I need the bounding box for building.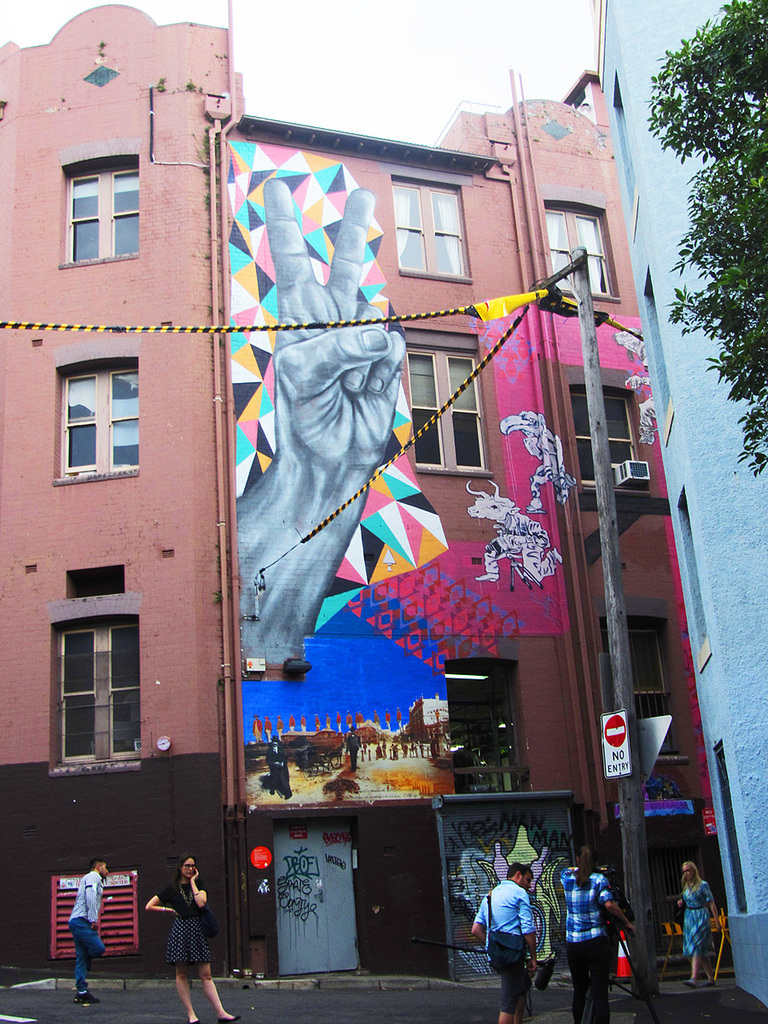
Here it is: l=591, t=0, r=767, b=1007.
